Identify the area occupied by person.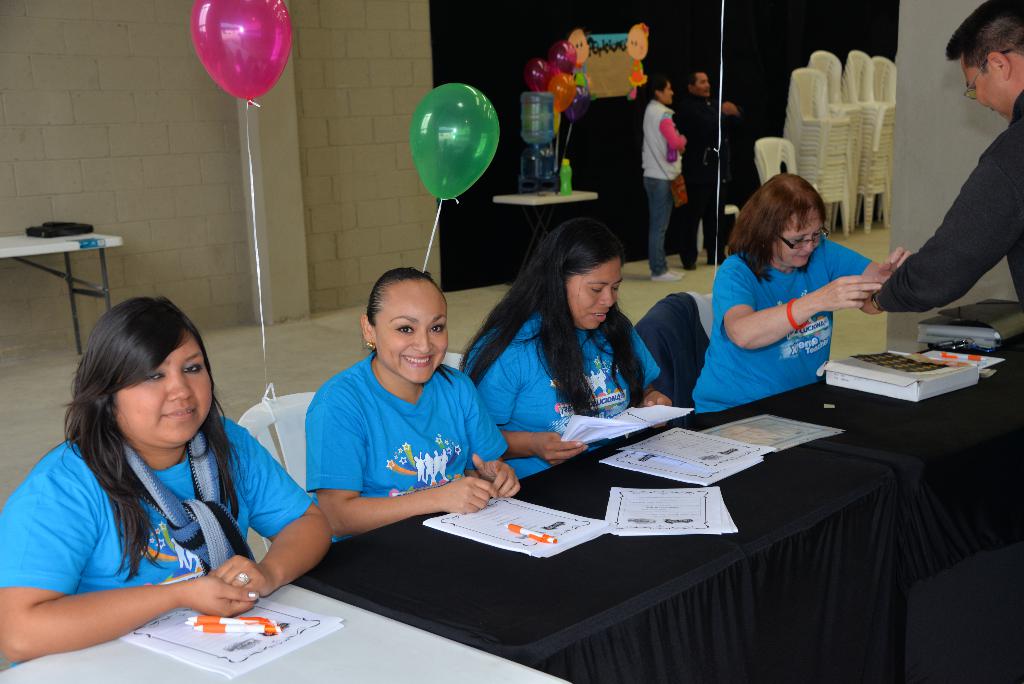
Area: BBox(306, 266, 517, 544).
